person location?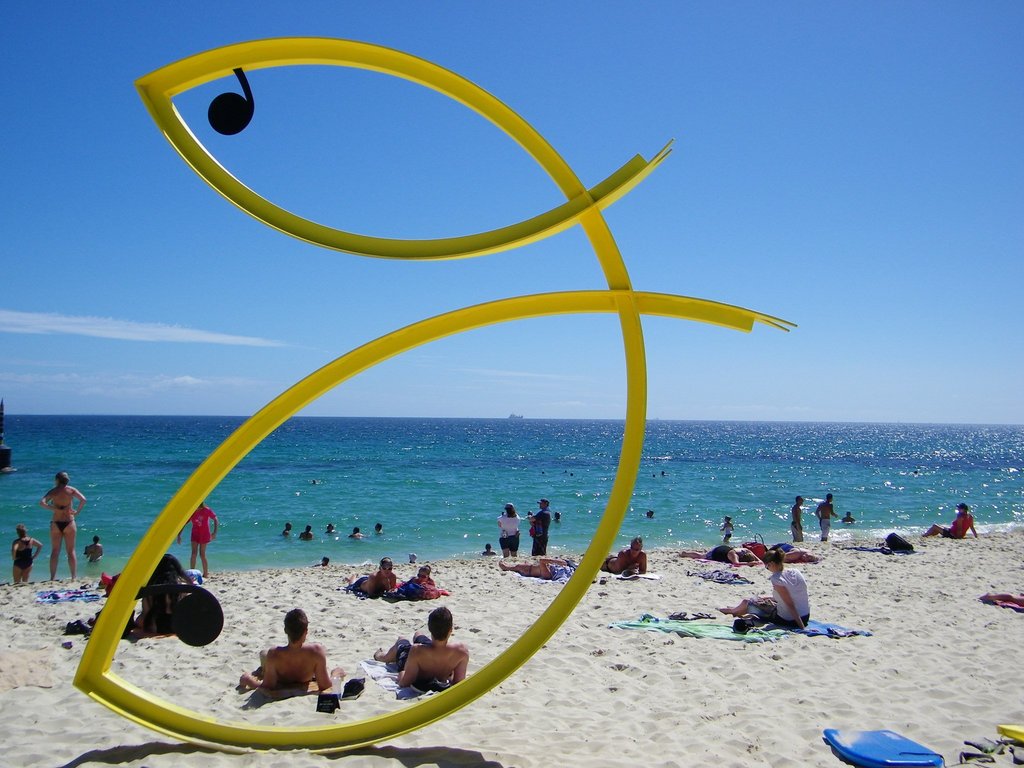
locate(175, 500, 215, 573)
